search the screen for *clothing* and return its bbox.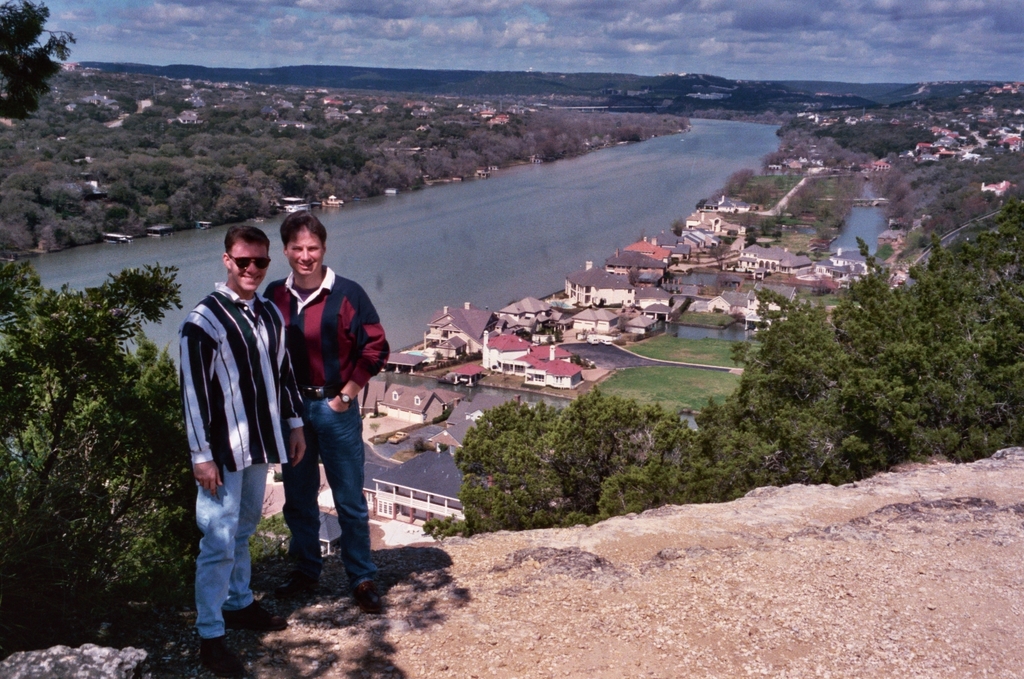
Found: [x1=178, y1=284, x2=308, y2=640].
